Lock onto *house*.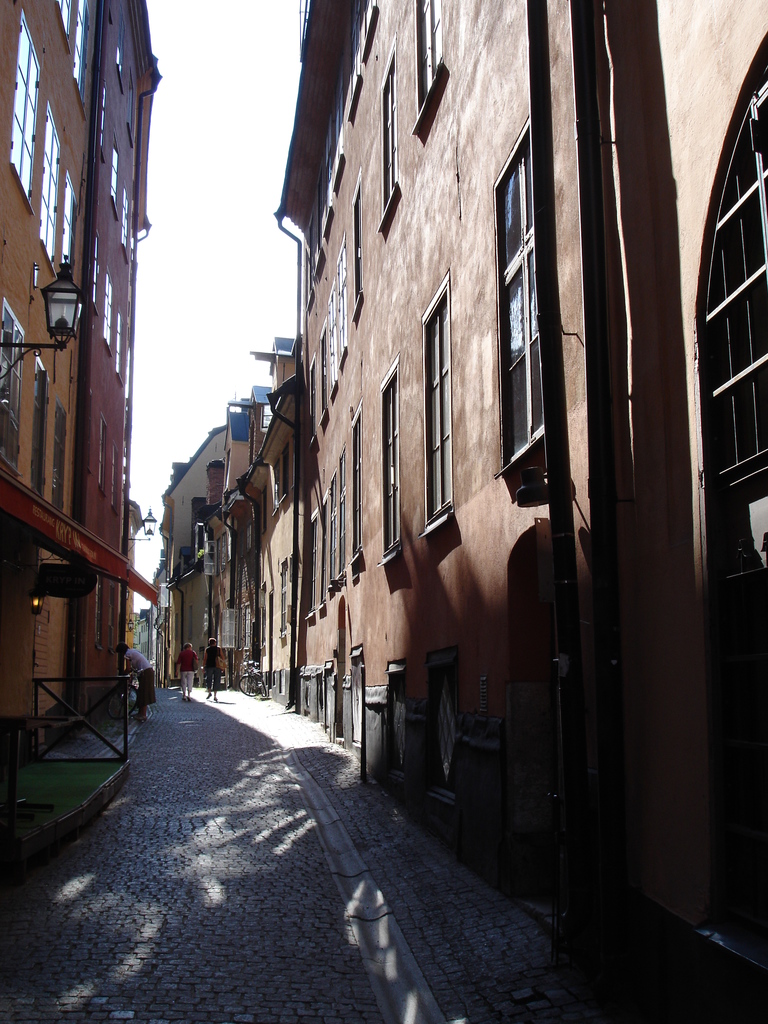
Locked: detection(70, 0, 164, 710).
